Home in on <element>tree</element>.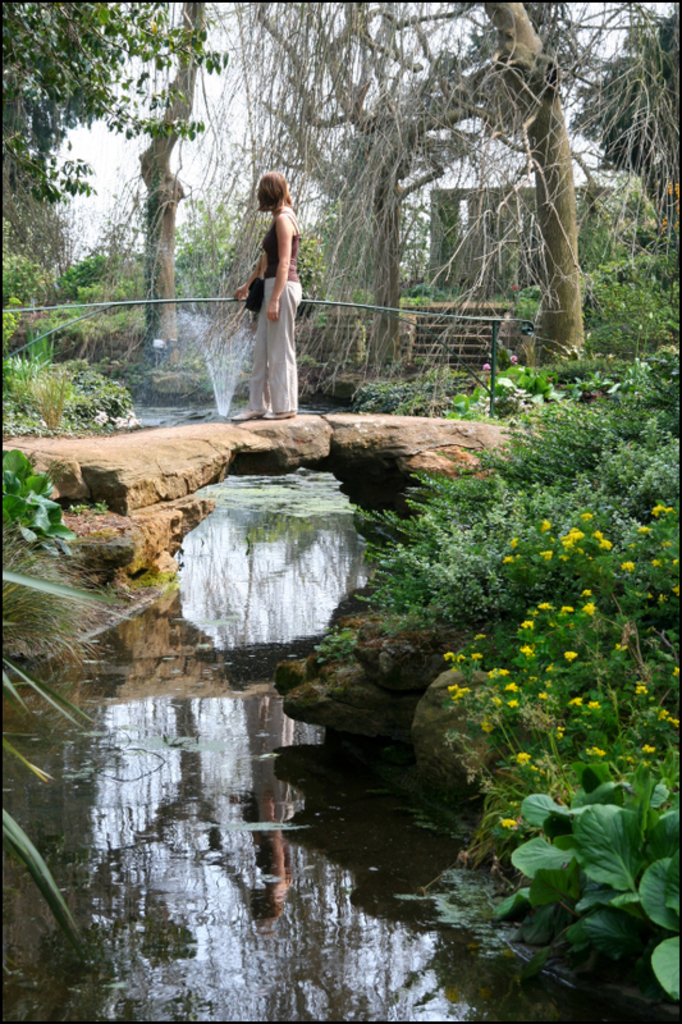
Homed in at l=0, t=0, r=230, b=265.
